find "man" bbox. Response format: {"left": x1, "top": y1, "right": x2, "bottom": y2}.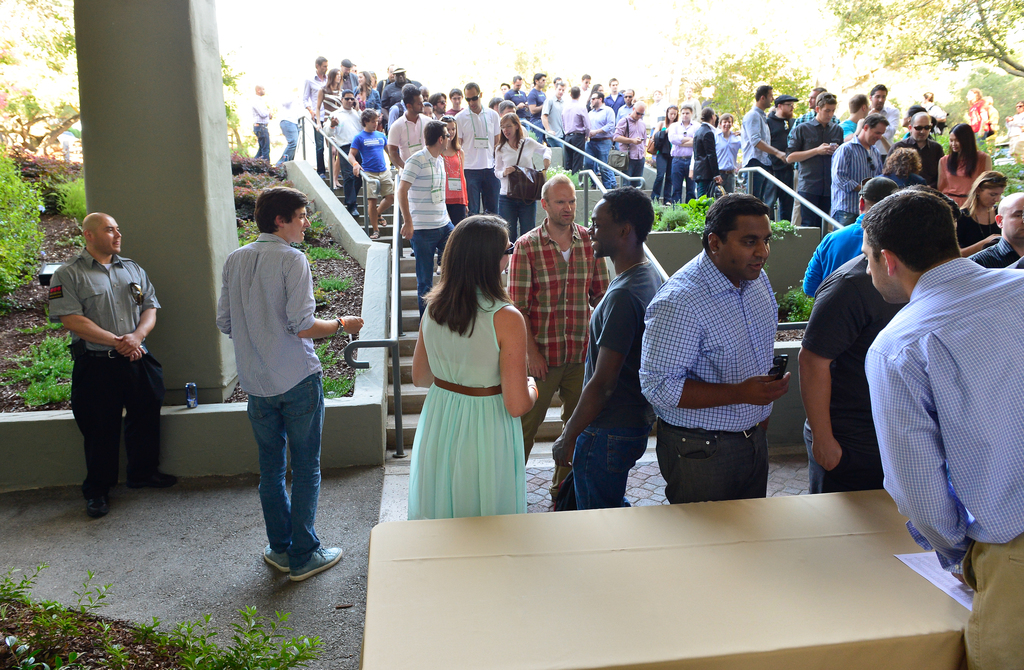
{"left": 216, "top": 185, "right": 365, "bottom": 583}.
